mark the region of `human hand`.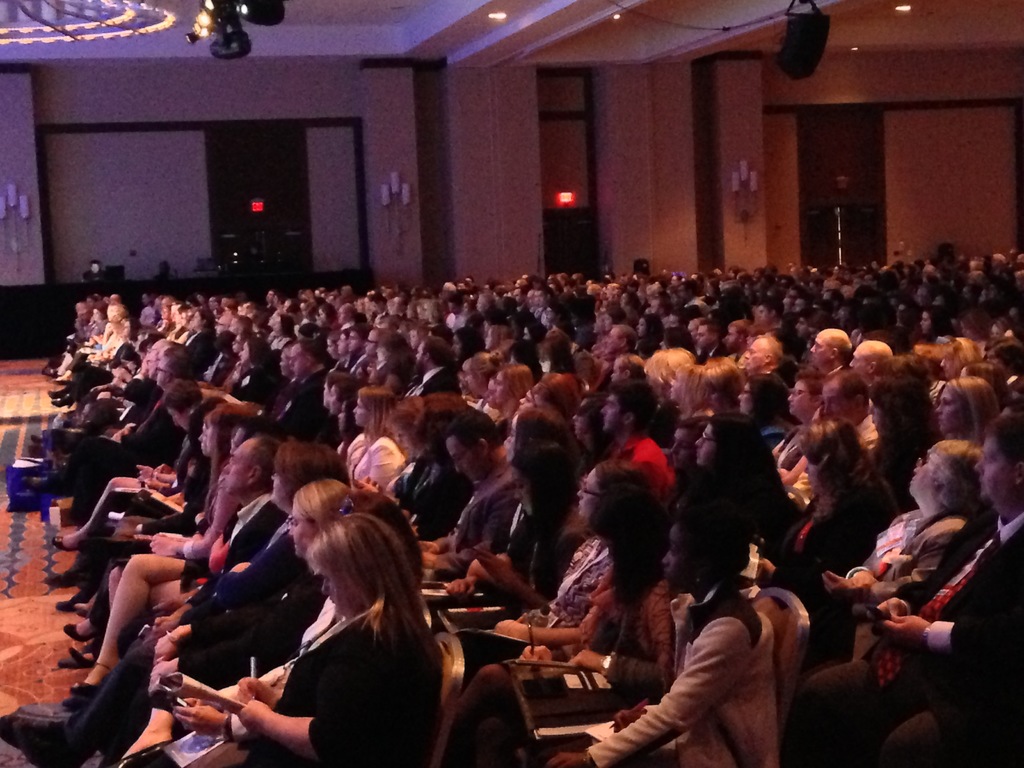
Region: locate(179, 694, 220, 708).
